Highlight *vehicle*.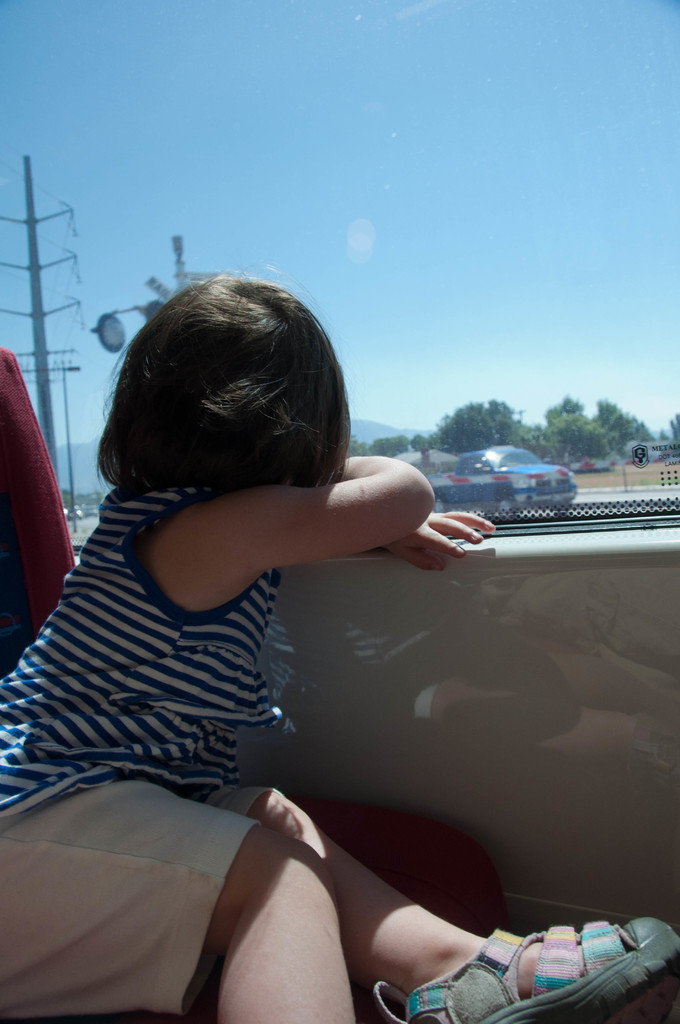
Highlighted region: 428,446,578,523.
